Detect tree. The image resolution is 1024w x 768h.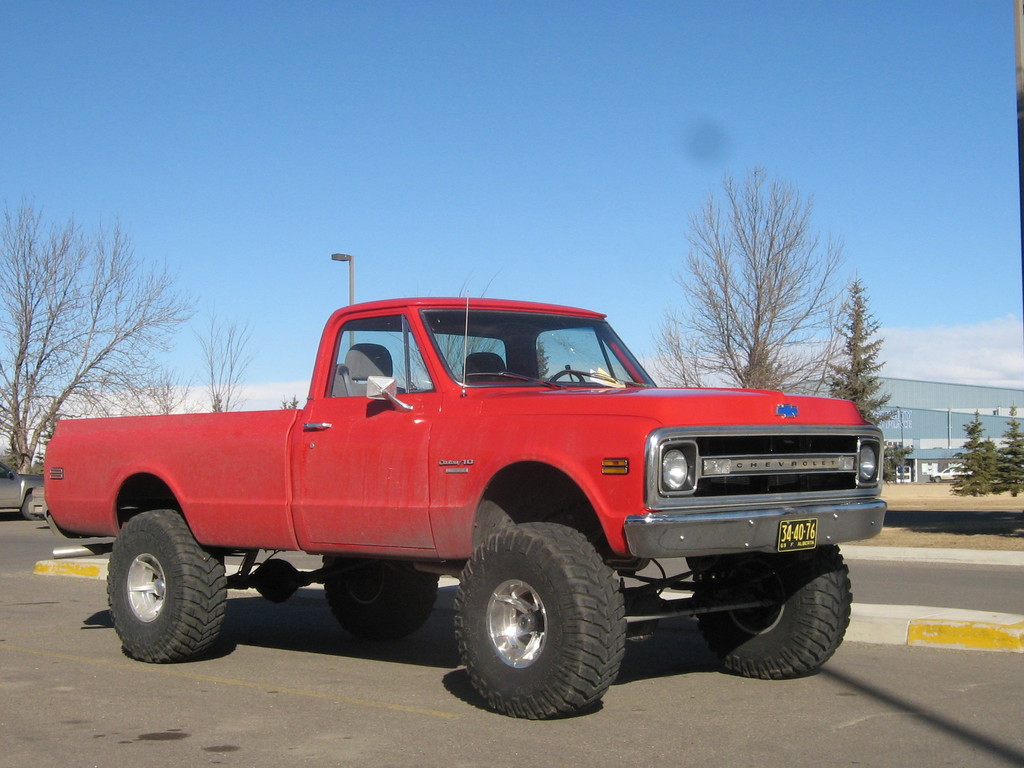
crop(995, 406, 1023, 498).
